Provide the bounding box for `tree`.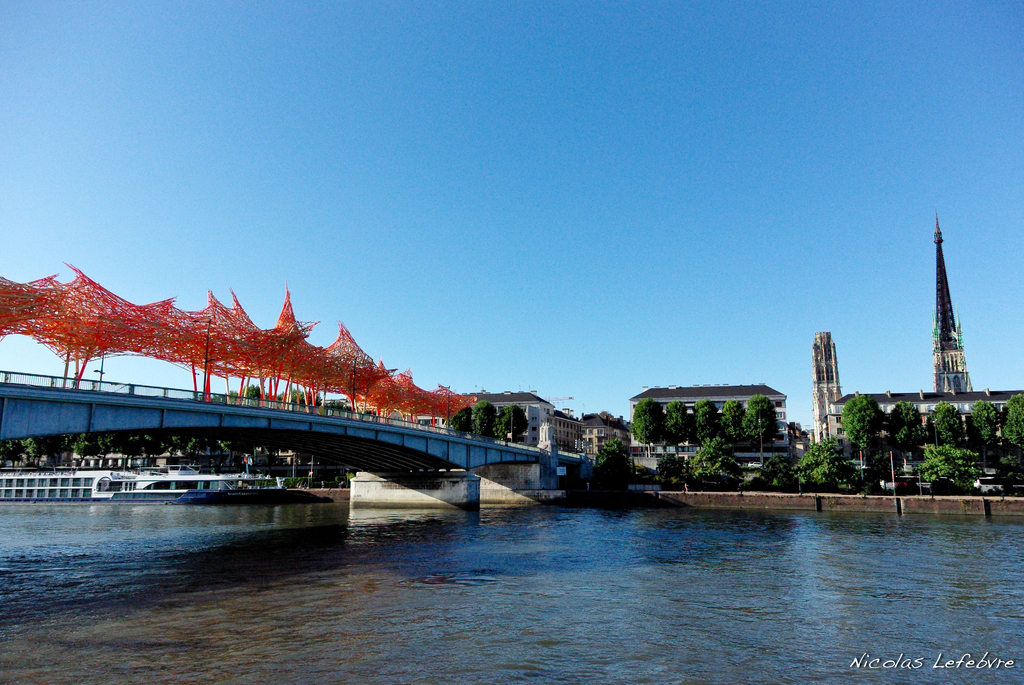
(719, 400, 746, 448).
